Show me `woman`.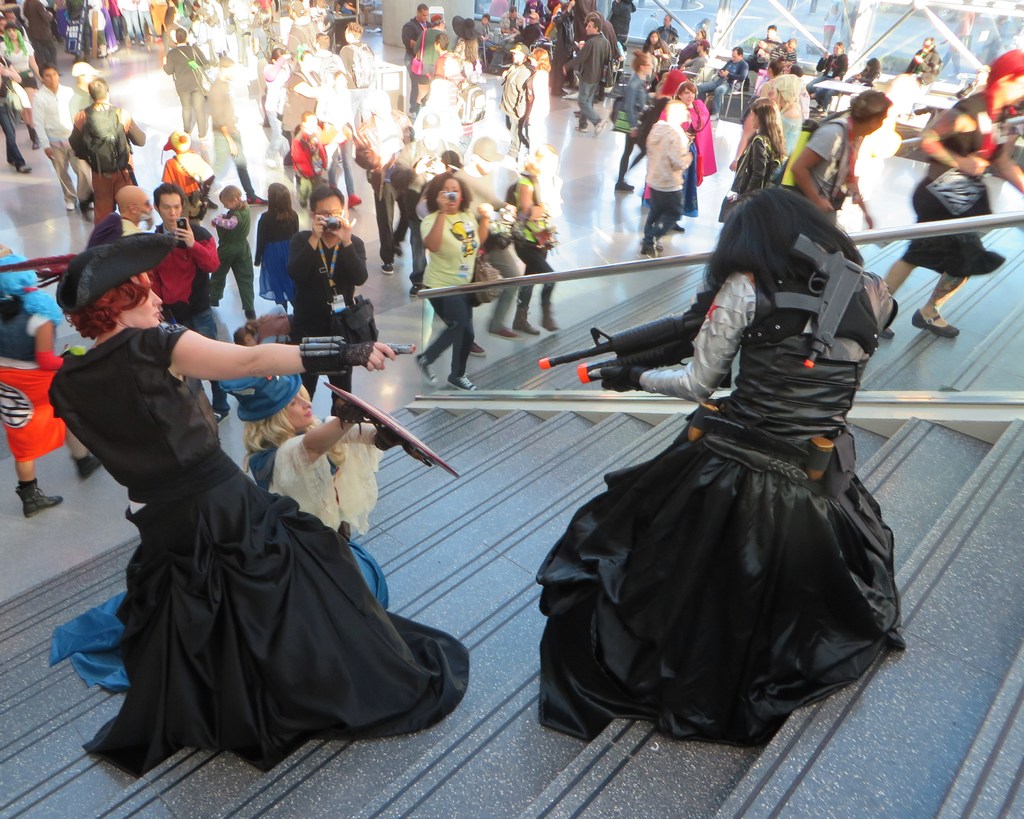
`woman` is here: x1=666 y1=74 x2=712 y2=220.
